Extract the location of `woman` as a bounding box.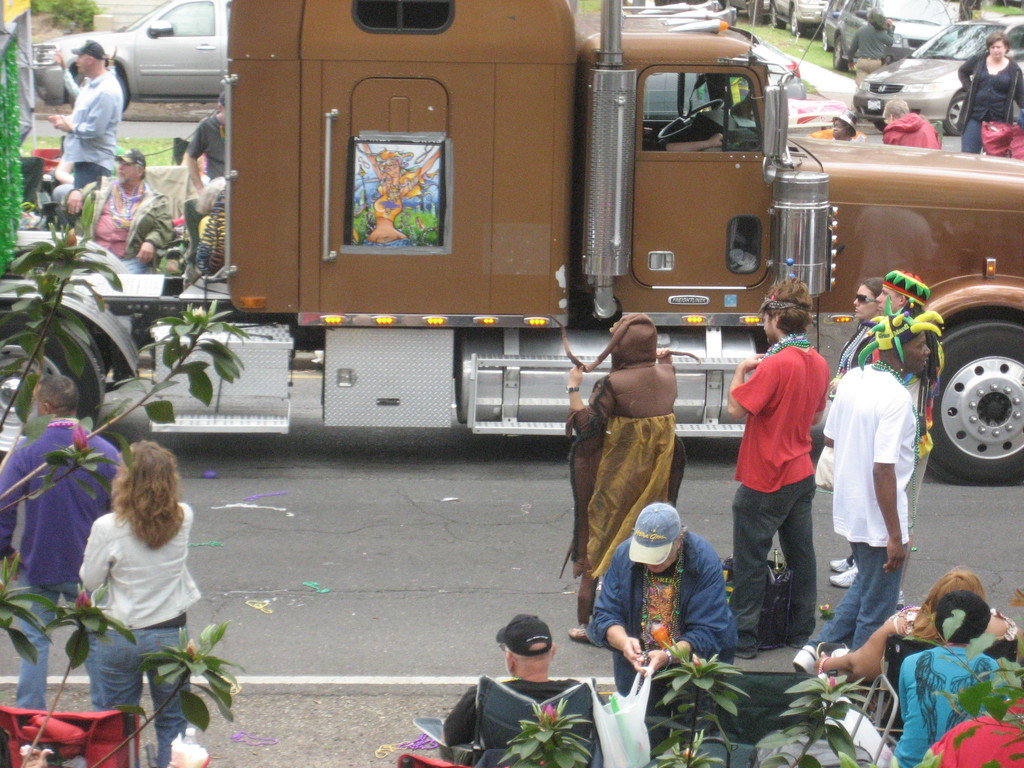
locate(823, 275, 890, 586).
